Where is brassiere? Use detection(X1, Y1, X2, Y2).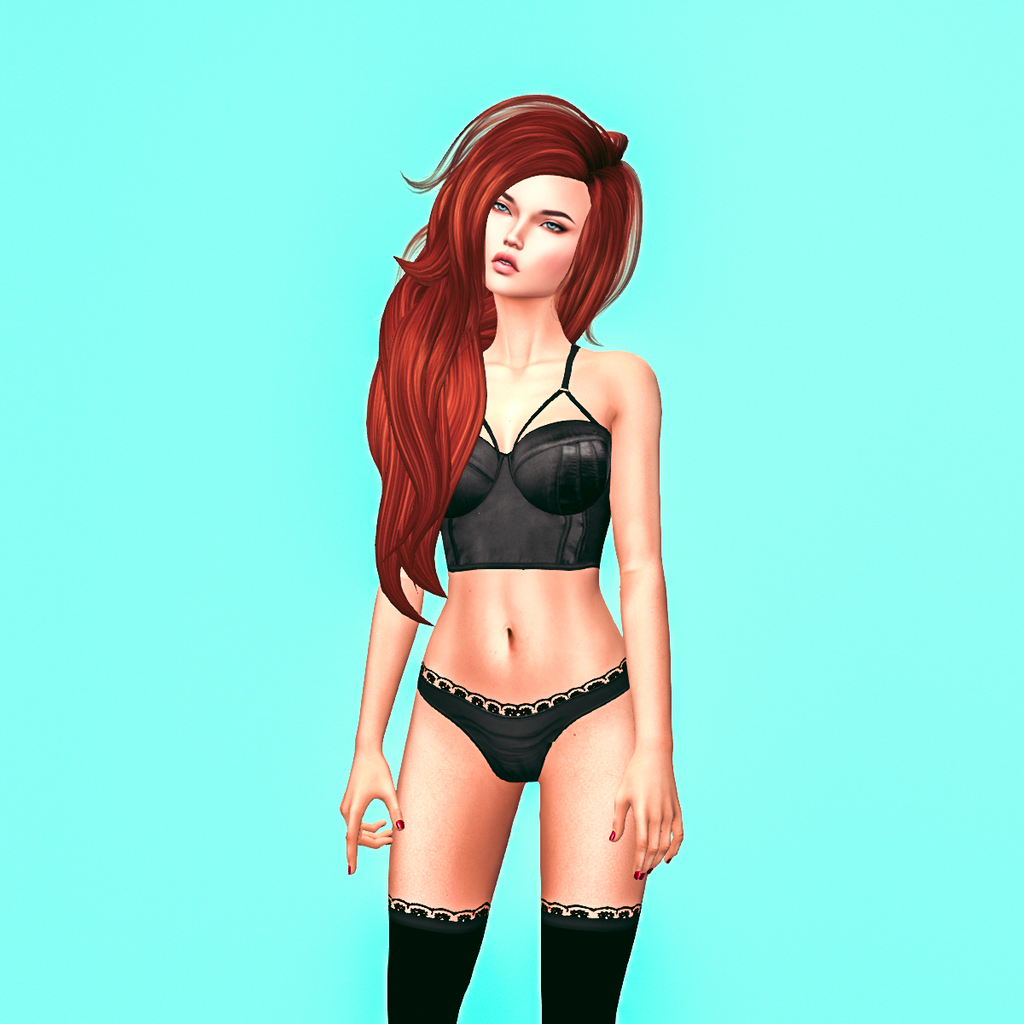
detection(397, 381, 648, 608).
